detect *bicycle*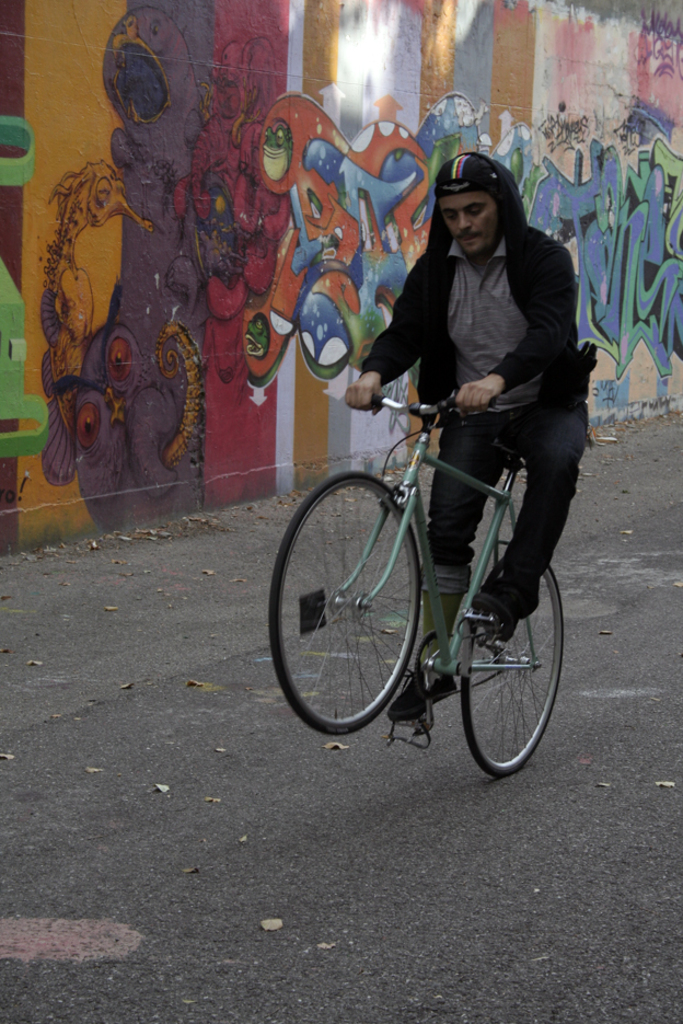
[259, 312, 597, 789]
